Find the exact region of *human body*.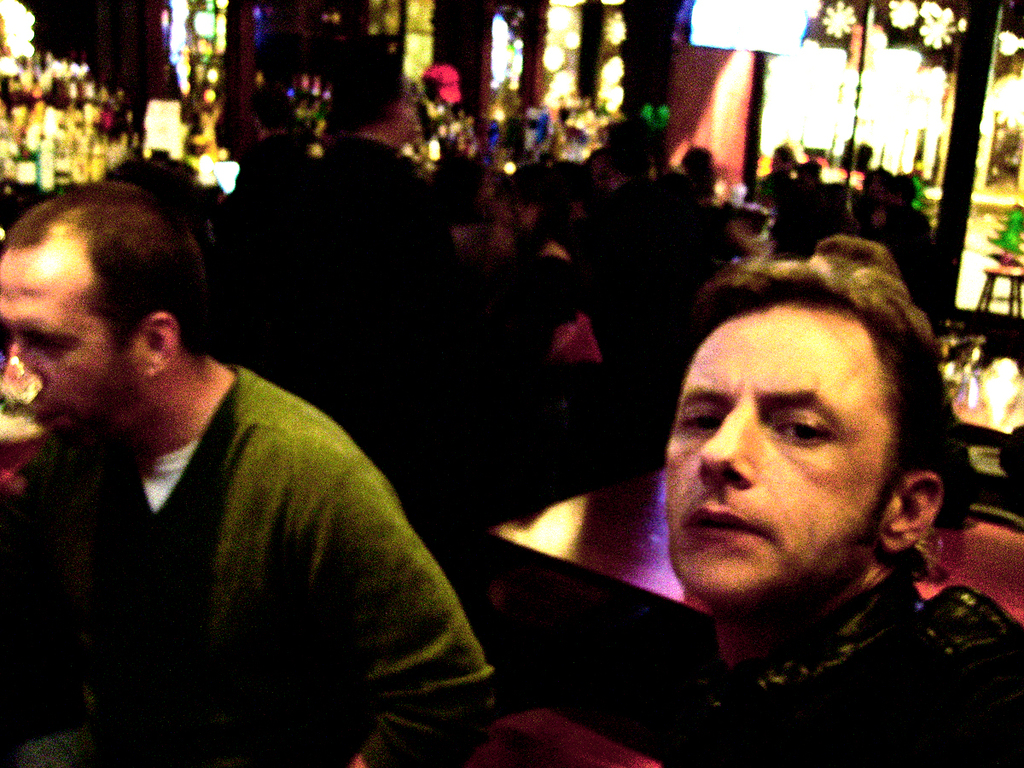
Exact region: region(44, 243, 498, 767).
